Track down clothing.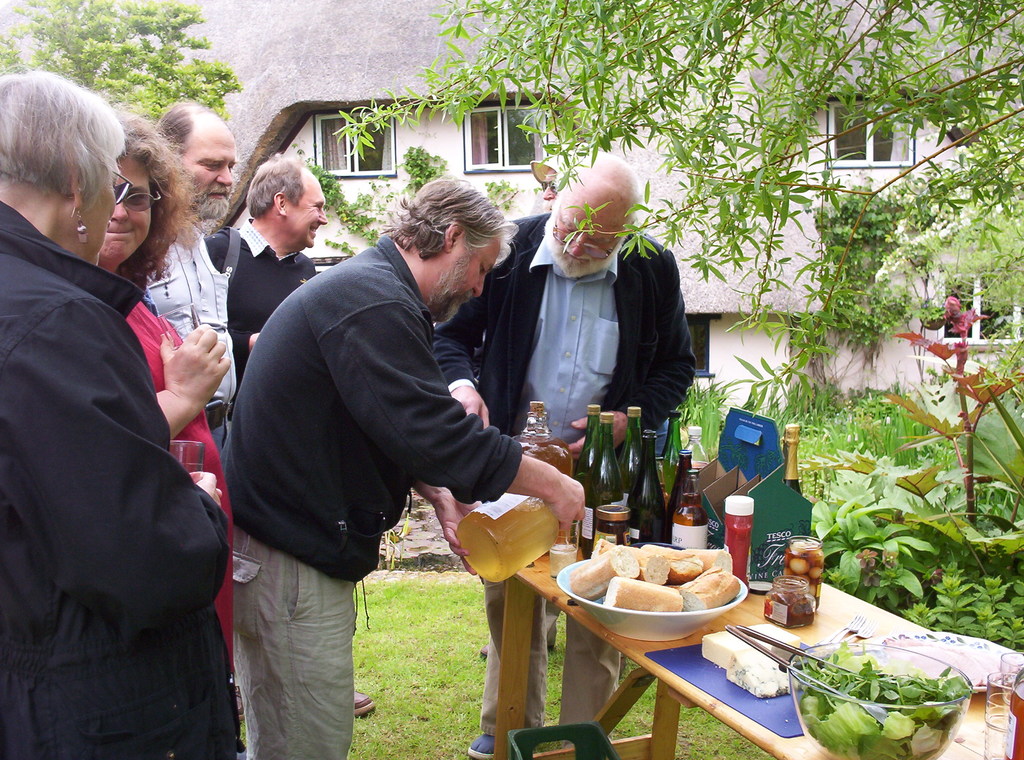
Tracked to <bbox>15, 133, 243, 759</bbox>.
